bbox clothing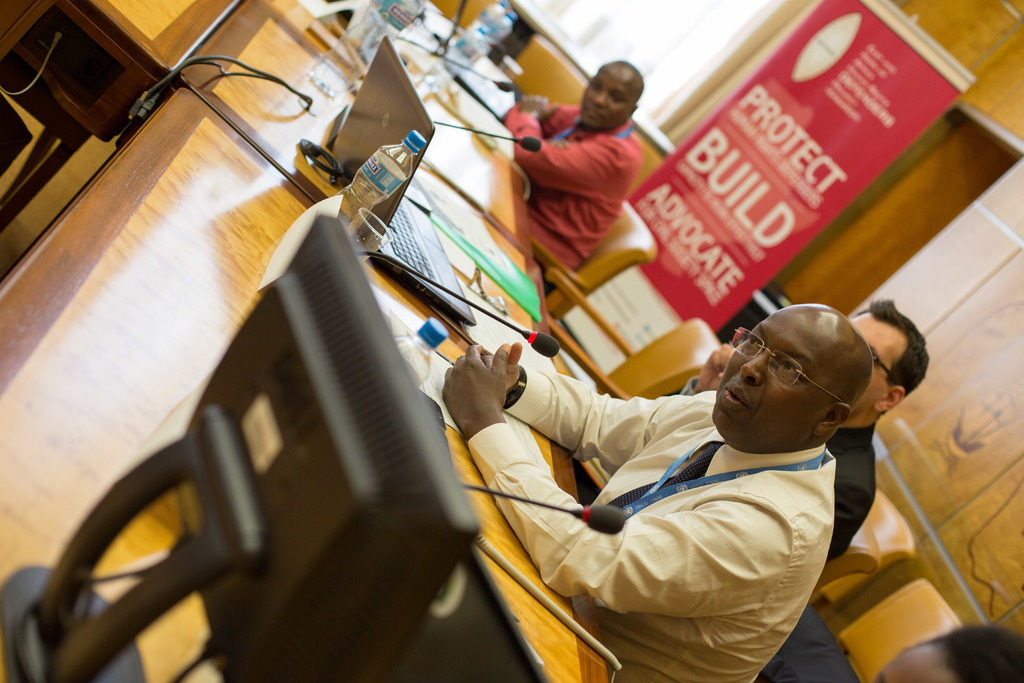
(left=508, top=108, right=639, bottom=269)
